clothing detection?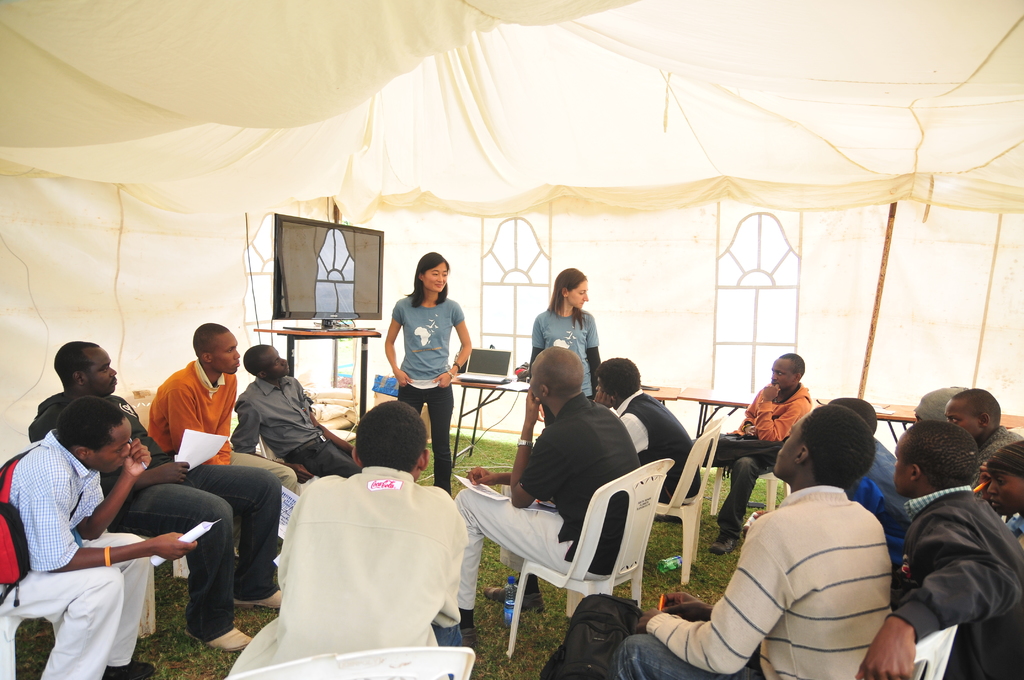
bbox(894, 470, 1023, 679)
